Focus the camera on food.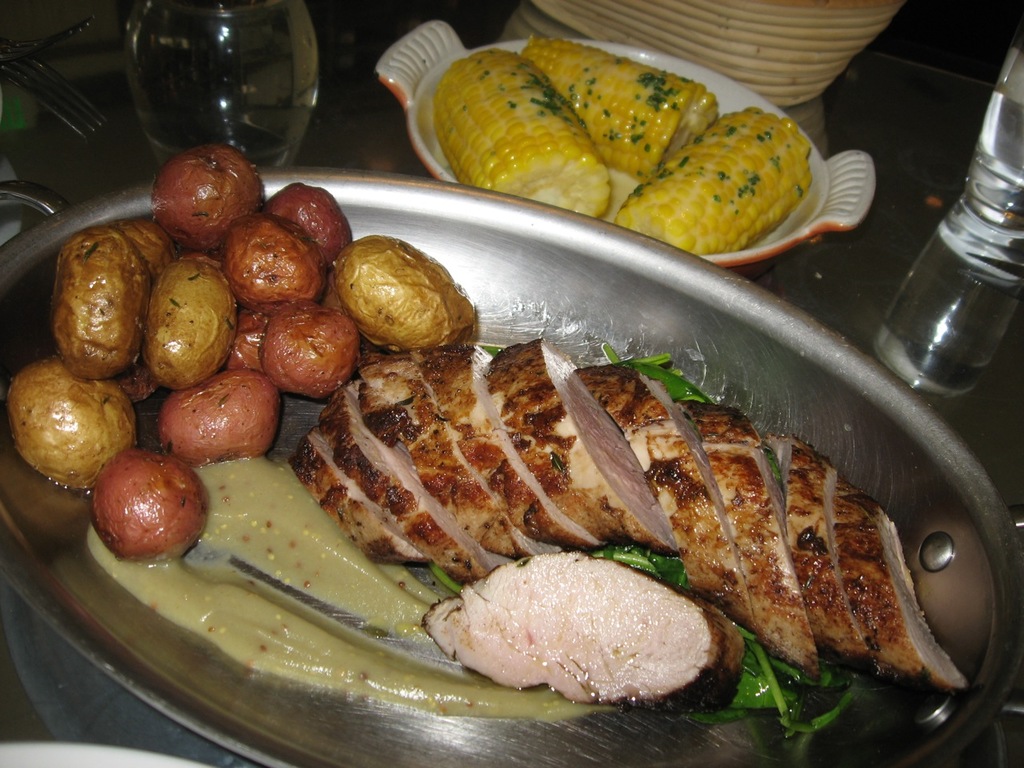
Focus region: x1=759, y1=435, x2=867, y2=661.
